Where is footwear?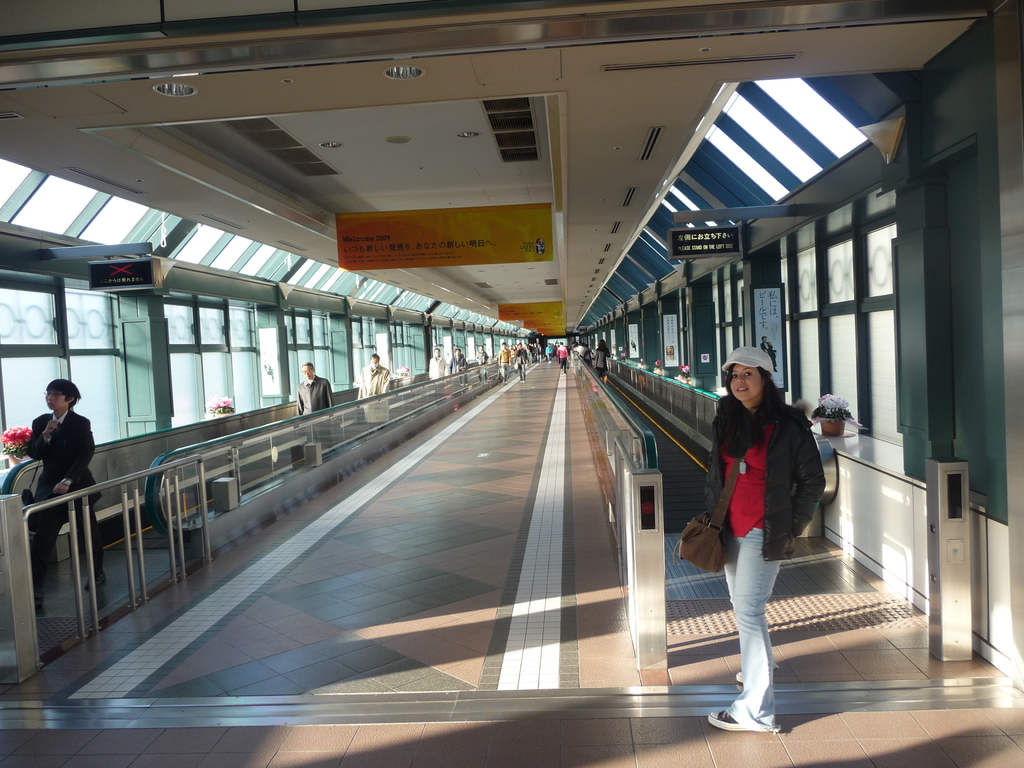
x1=32, y1=585, x2=44, y2=604.
